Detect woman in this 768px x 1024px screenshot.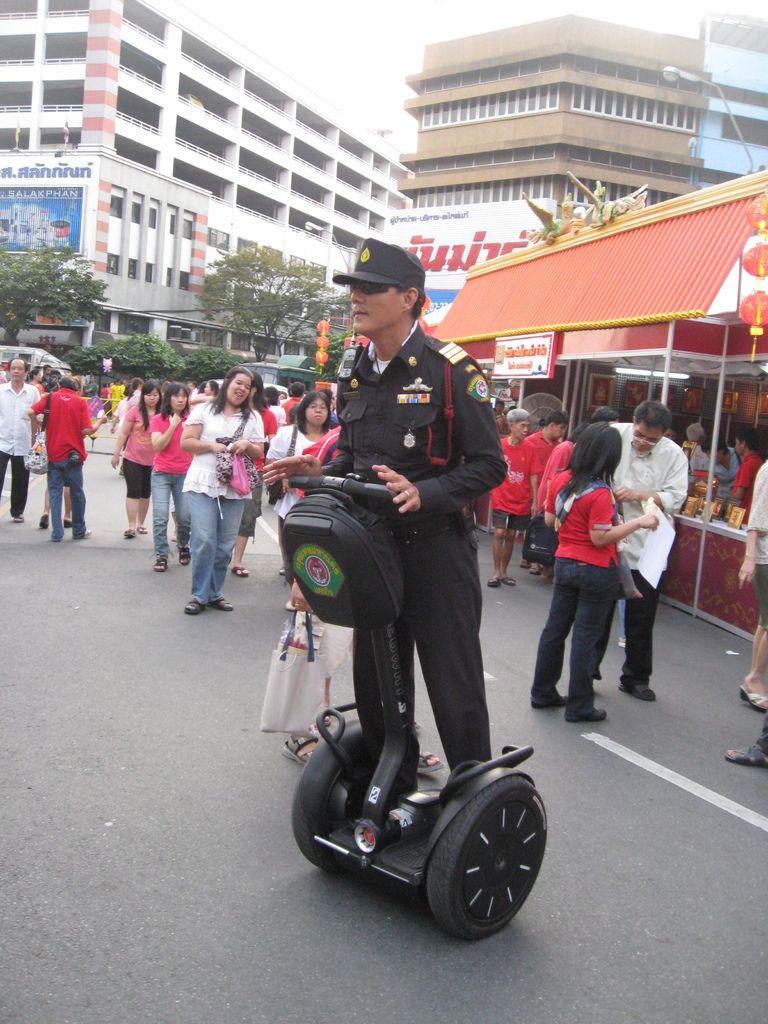
Detection: <region>490, 406, 539, 589</region>.
